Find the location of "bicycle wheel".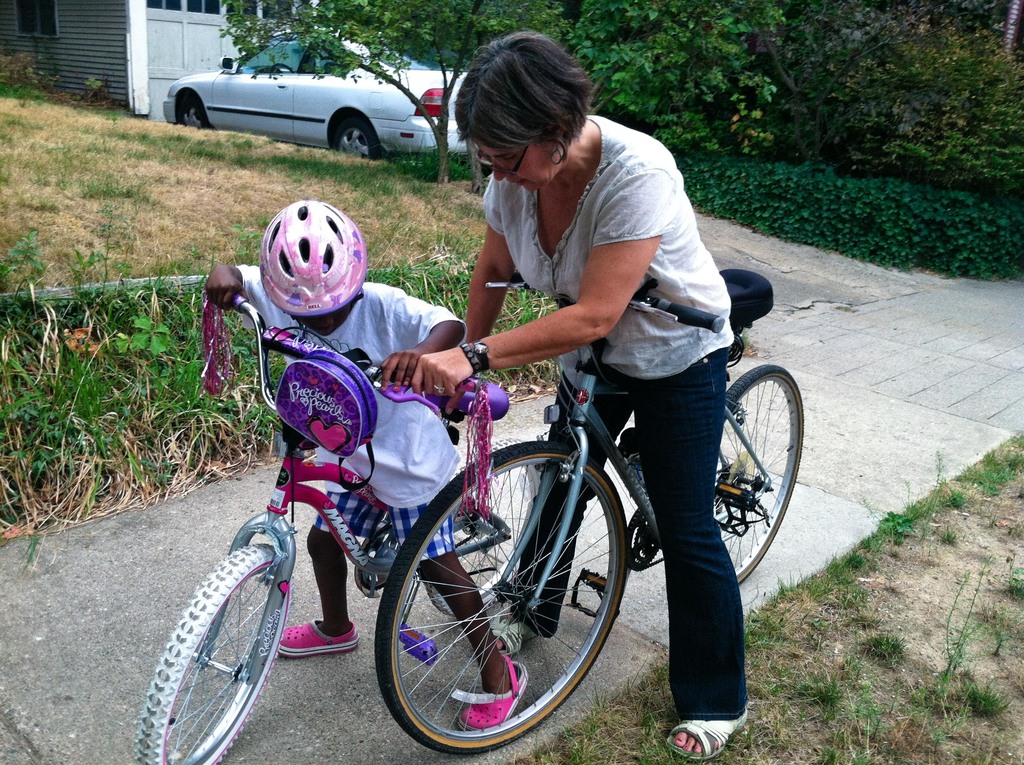
Location: locate(386, 471, 609, 749).
